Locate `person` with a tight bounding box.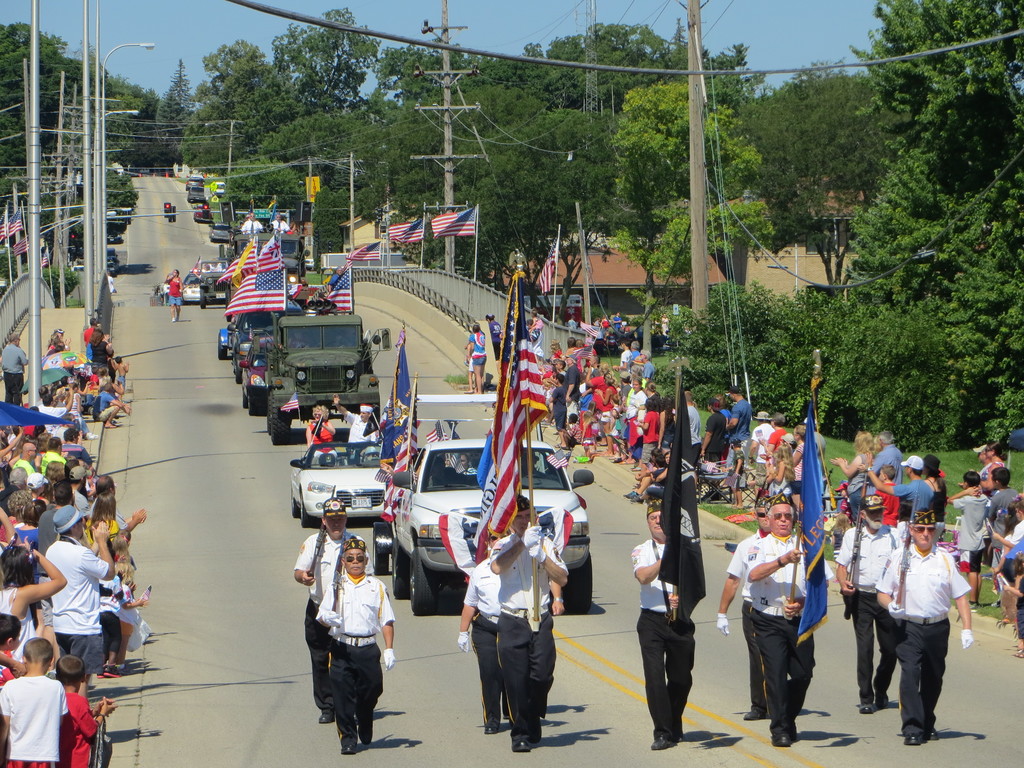
<region>316, 536, 399, 752</region>.
